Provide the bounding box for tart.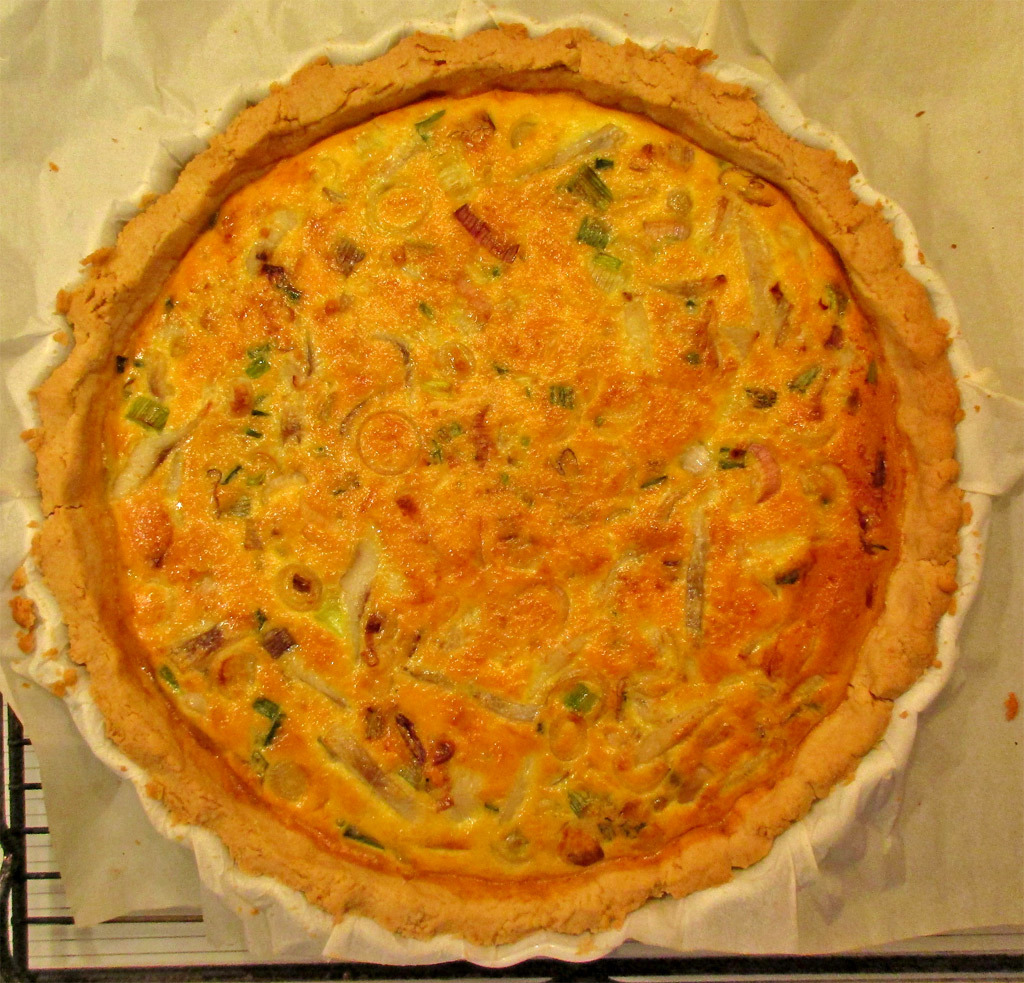
[11,4,985,969].
